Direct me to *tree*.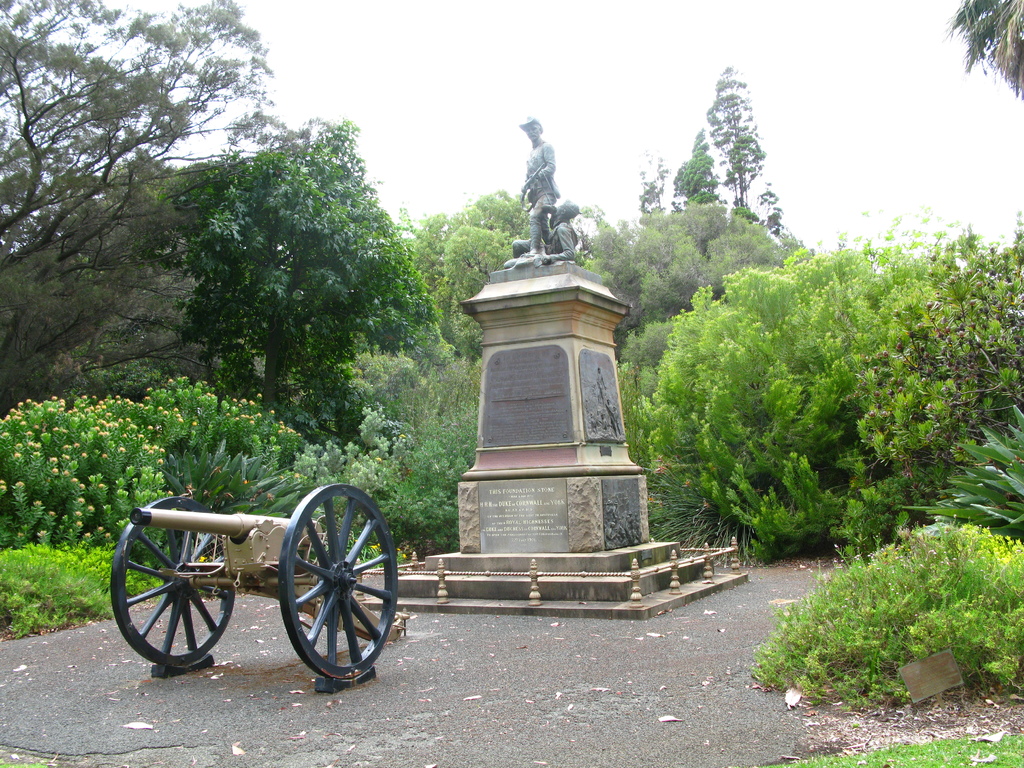
Direction: box=[939, 0, 1023, 98].
